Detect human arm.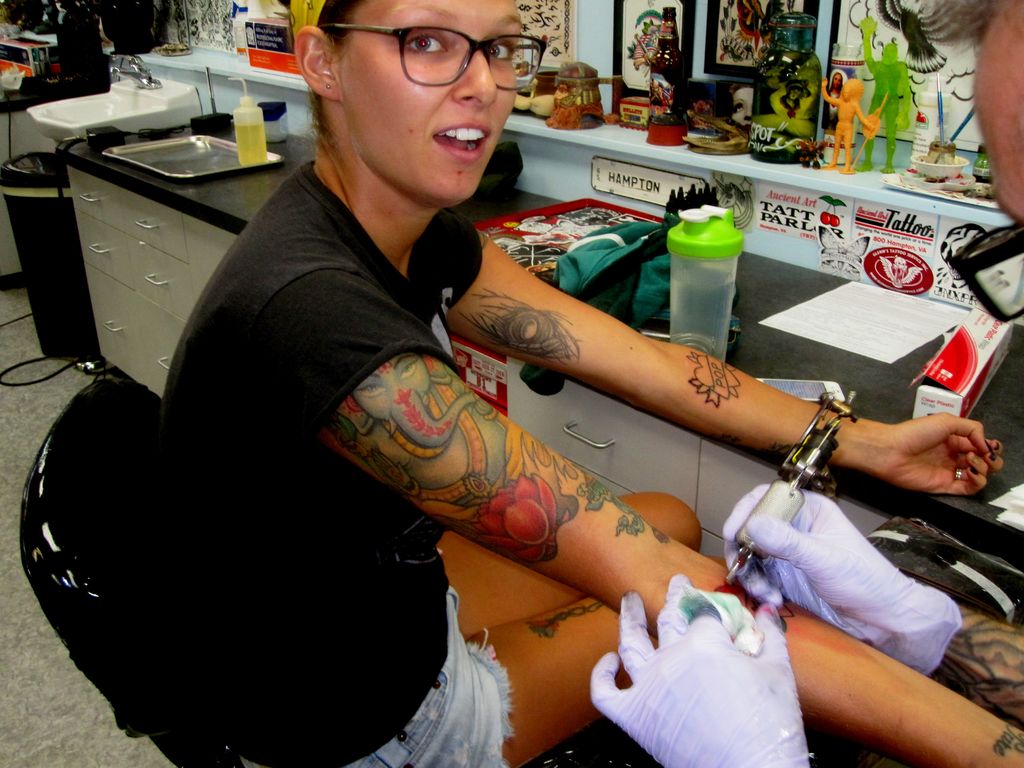
Detected at 438 206 1008 501.
